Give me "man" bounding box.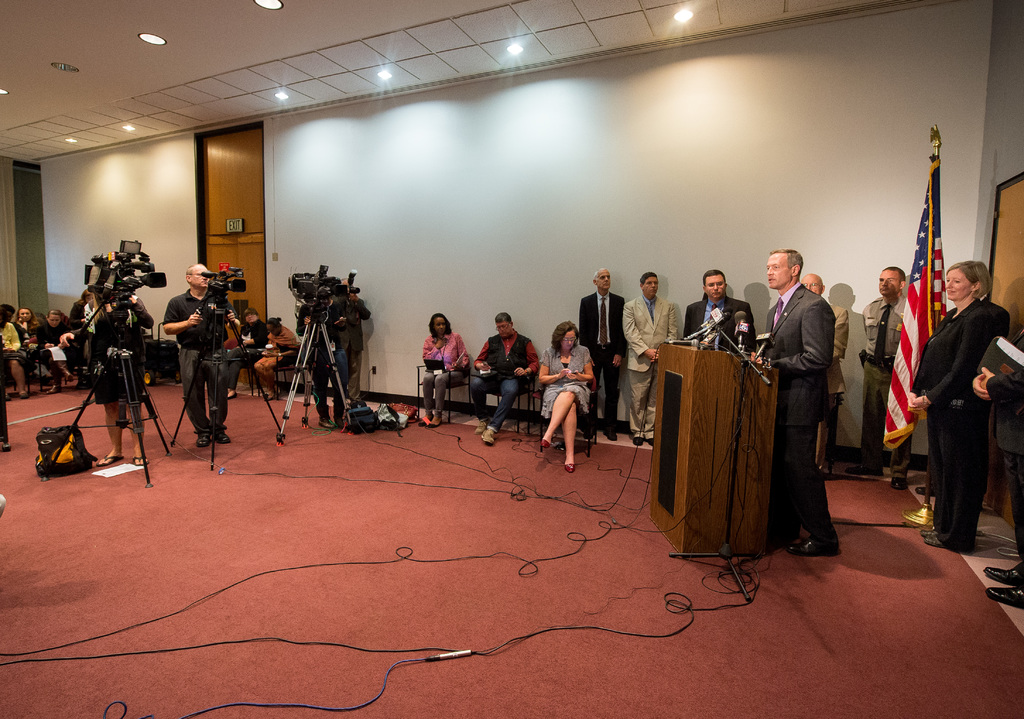
[left=971, top=327, right=1023, bottom=610].
